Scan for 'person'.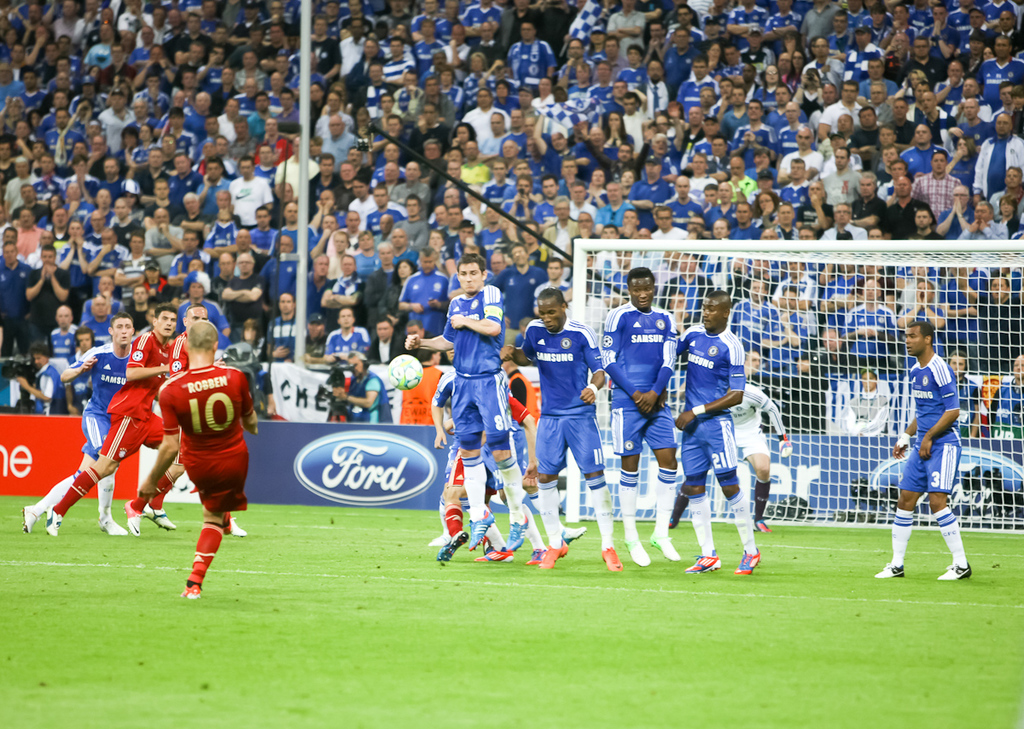
Scan result: {"left": 0, "top": 90, "right": 28, "bottom": 128}.
